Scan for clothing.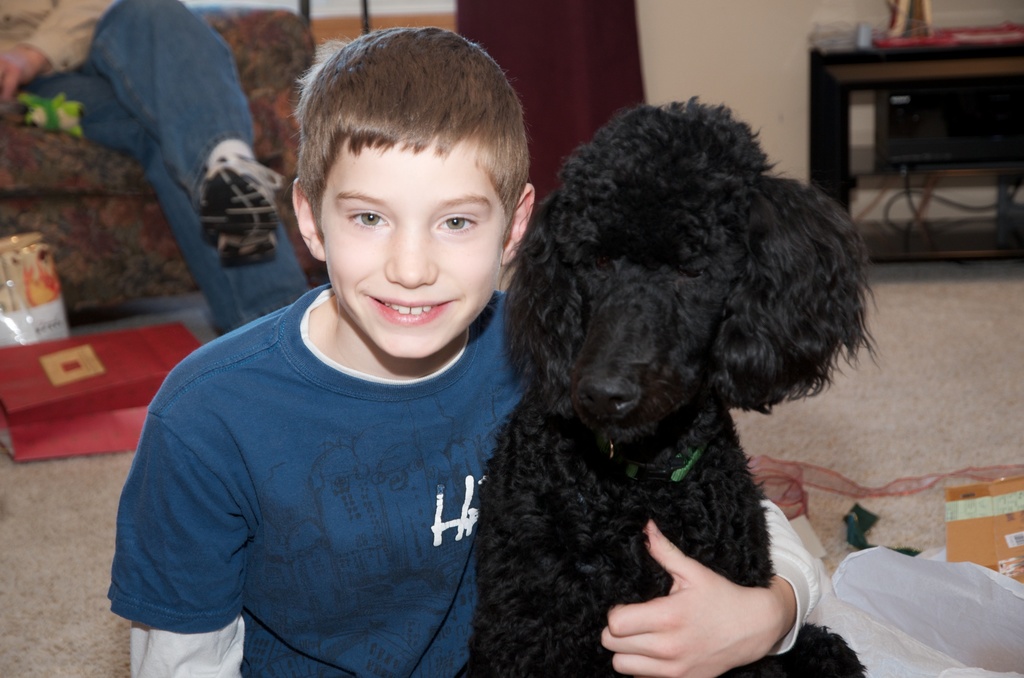
Scan result: left=0, top=0, right=326, bottom=343.
